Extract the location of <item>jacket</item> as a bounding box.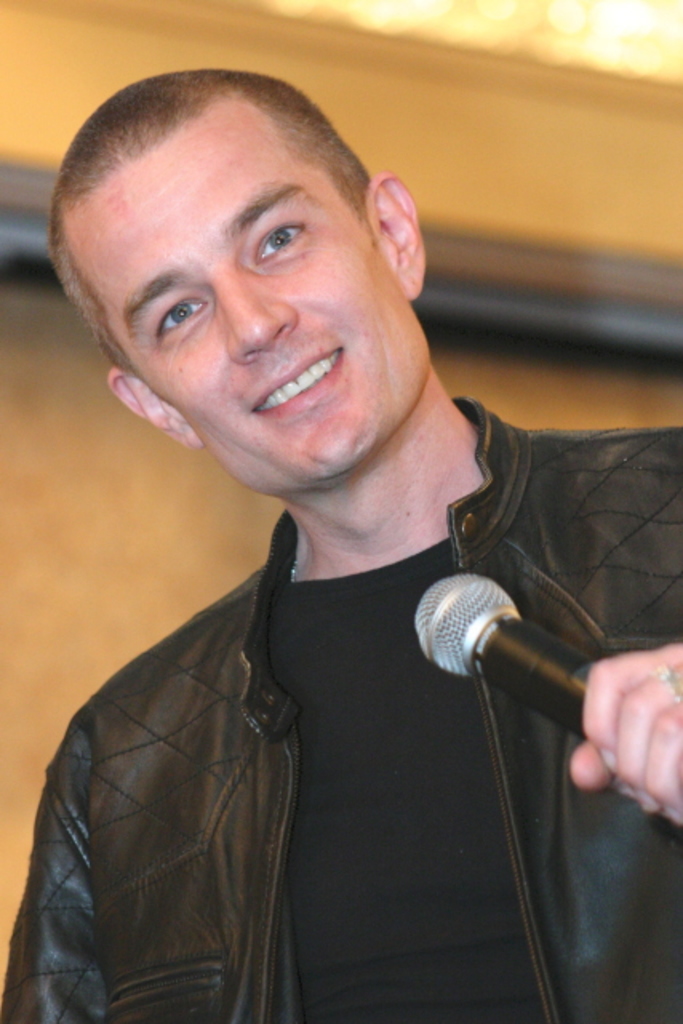
left=0, top=397, right=681, bottom=1022.
